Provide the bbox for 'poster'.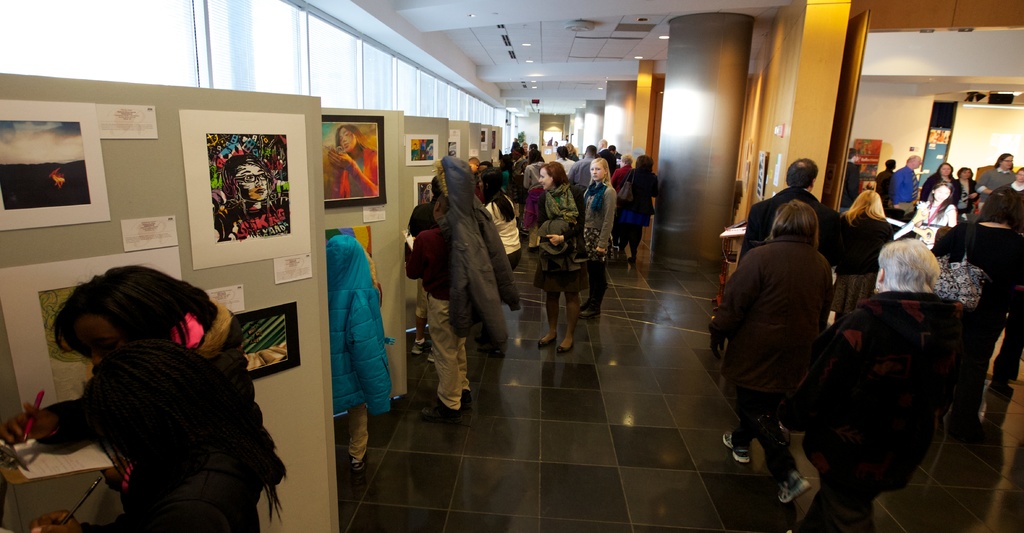
pyautogui.locateOnScreen(477, 126, 490, 153).
